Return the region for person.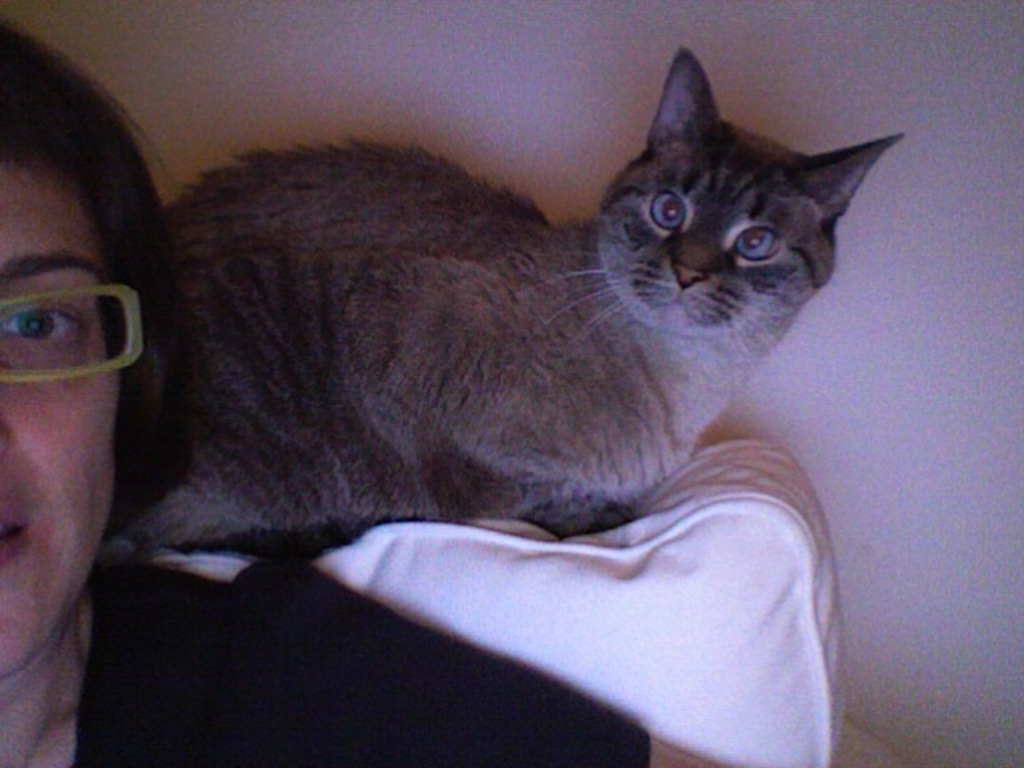
(0, 19, 710, 766).
